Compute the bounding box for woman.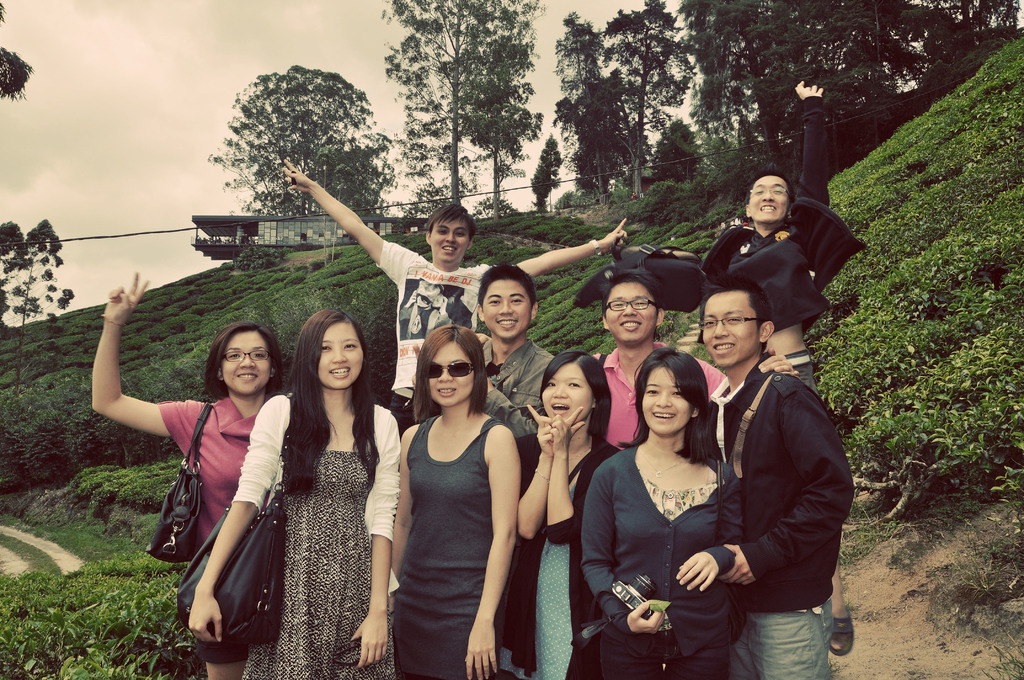
{"x1": 575, "y1": 348, "x2": 749, "y2": 678}.
